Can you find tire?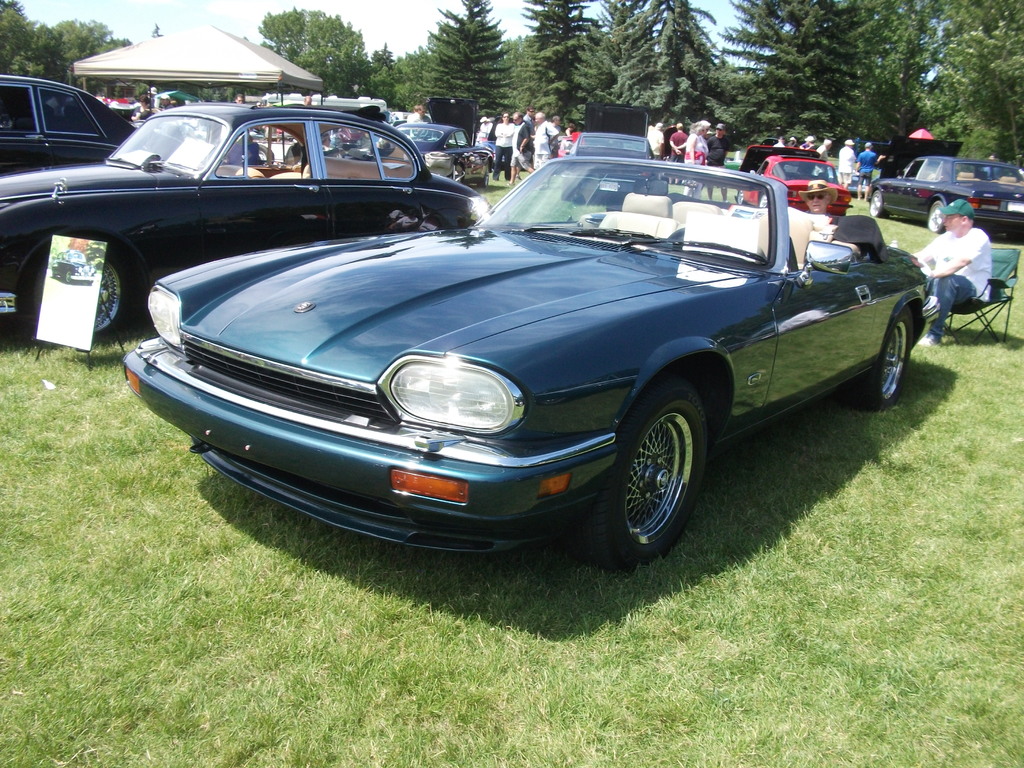
Yes, bounding box: (left=25, top=246, right=133, bottom=345).
